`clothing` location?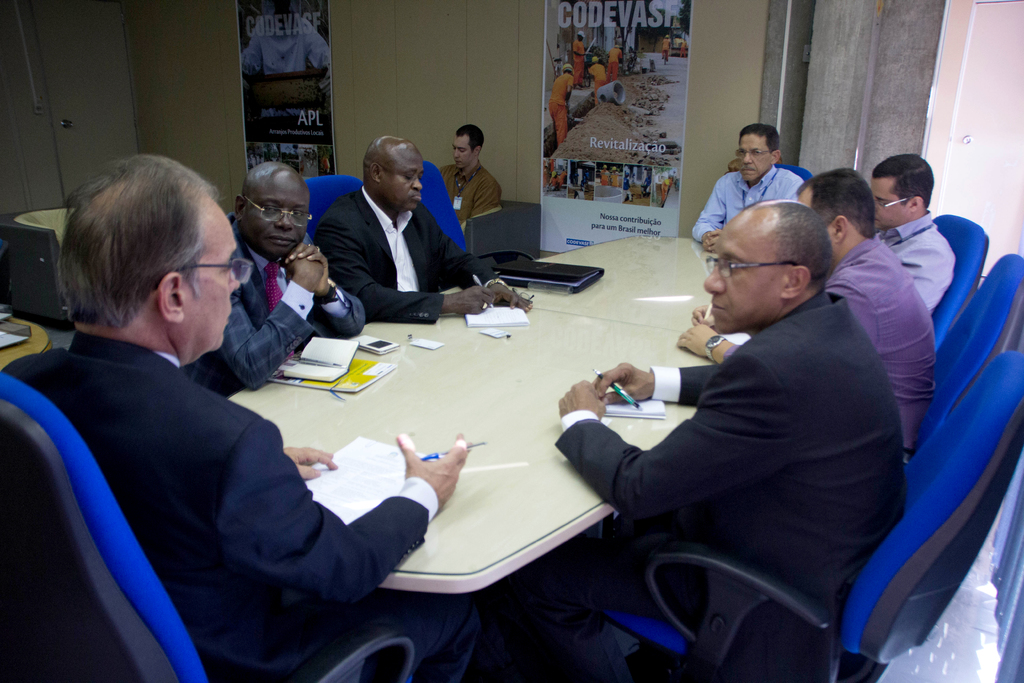
BBox(233, 19, 328, 81)
